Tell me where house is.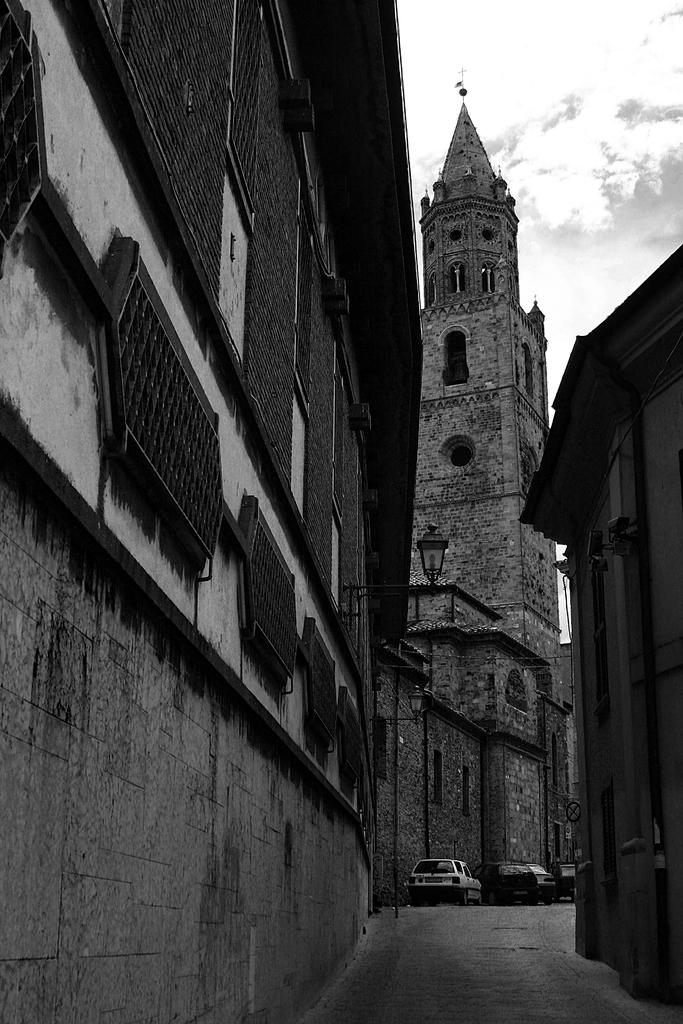
house is at rect(415, 118, 574, 869).
